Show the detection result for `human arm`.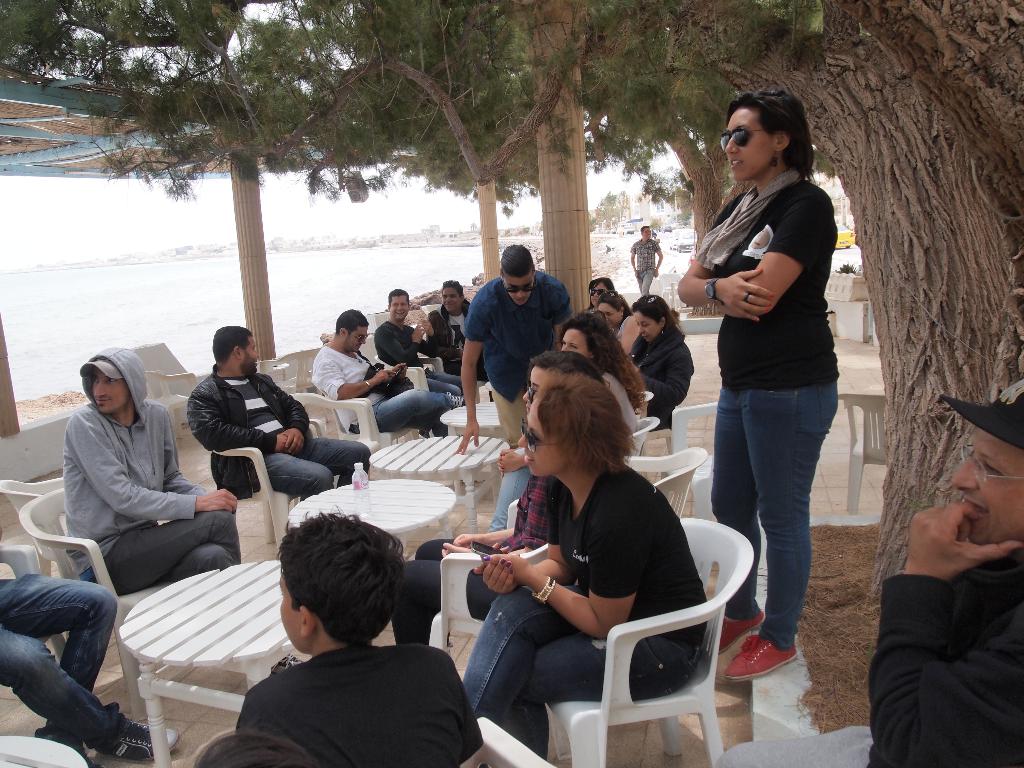
bbox=[474, 516, 576, 596].
